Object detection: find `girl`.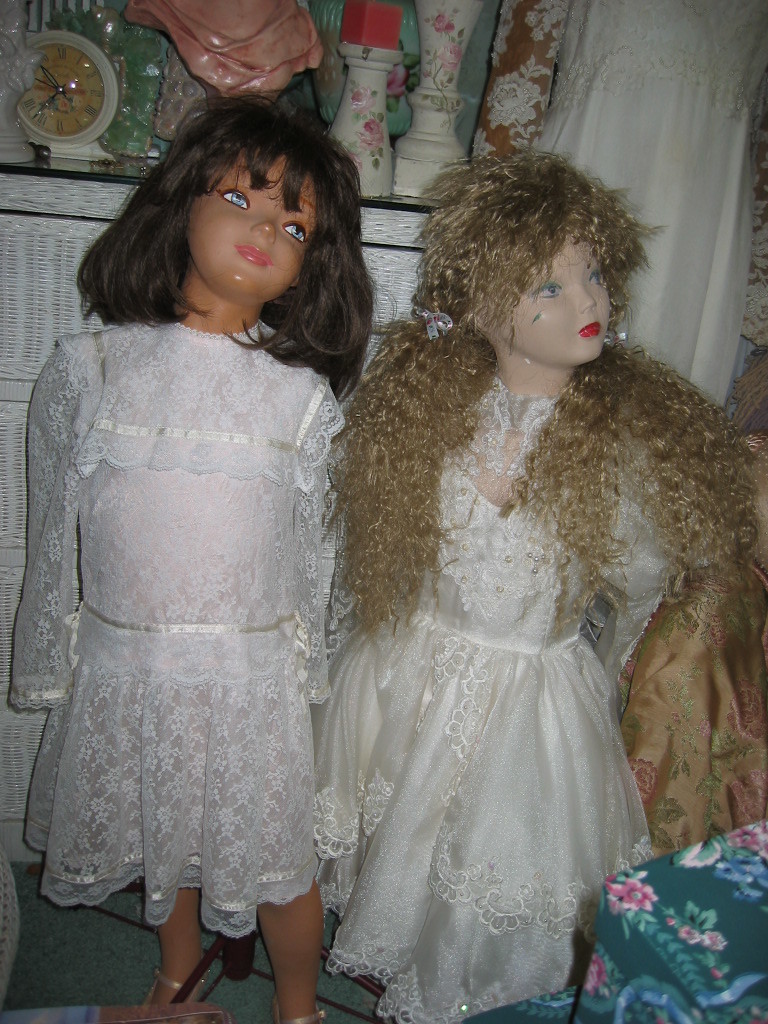
249:115:752:1010.
